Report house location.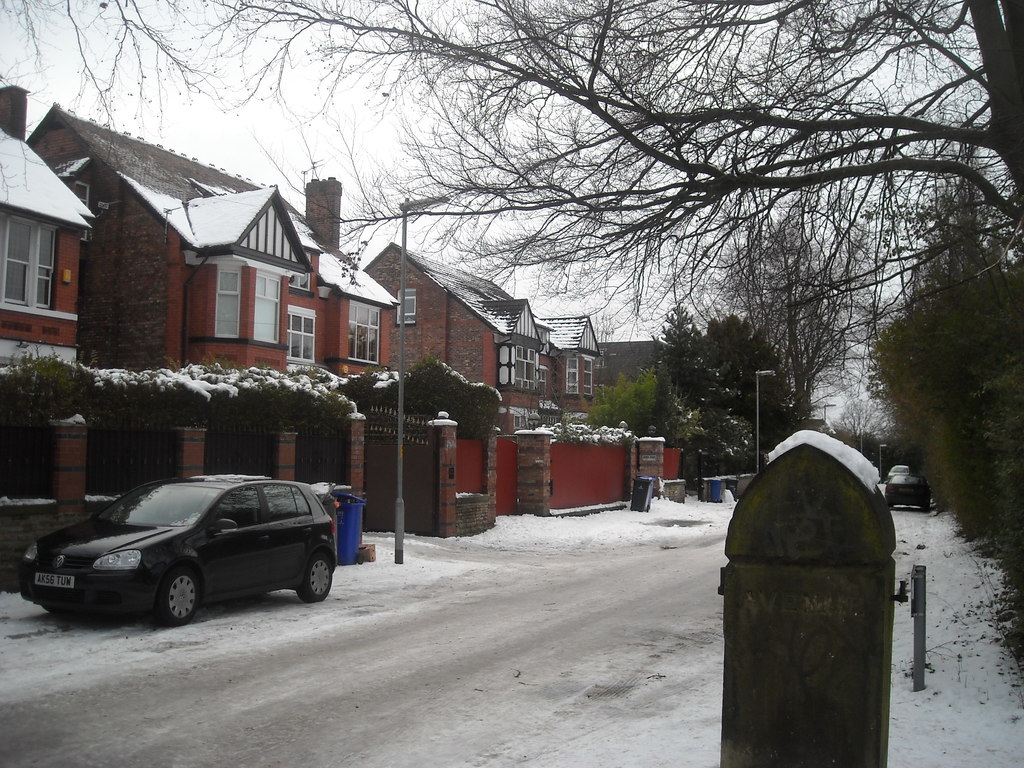
Report: {"x1": 610, "y1": 338, "x2": 673, "y2": 431}.
